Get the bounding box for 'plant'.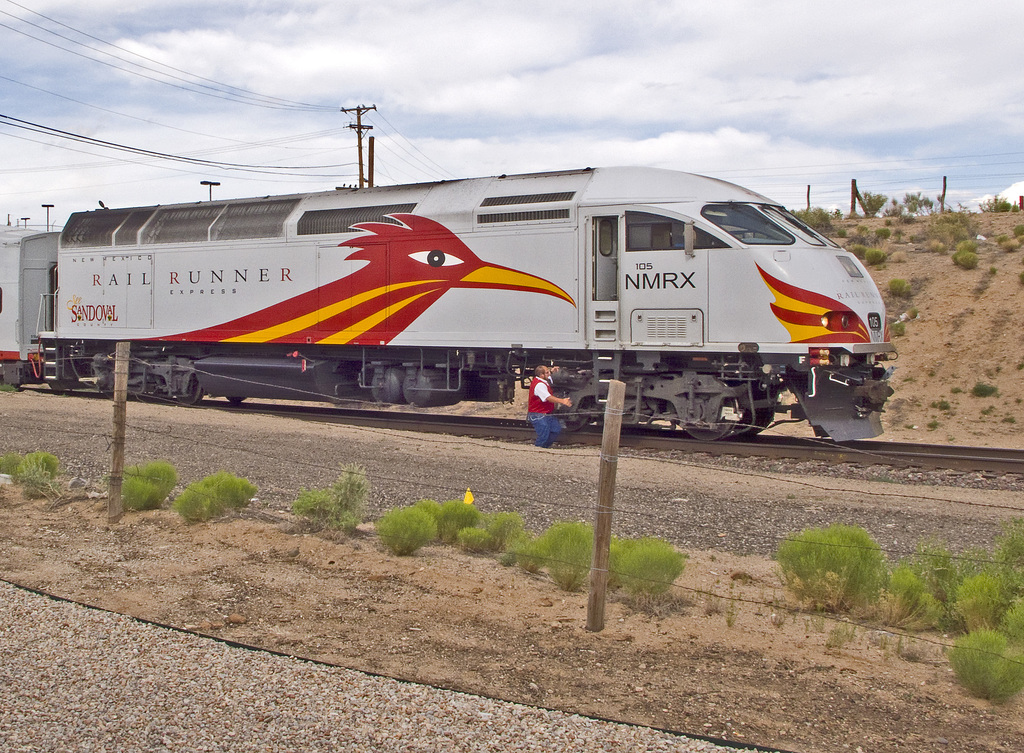
l=931, t=397, r=950, b=412.
